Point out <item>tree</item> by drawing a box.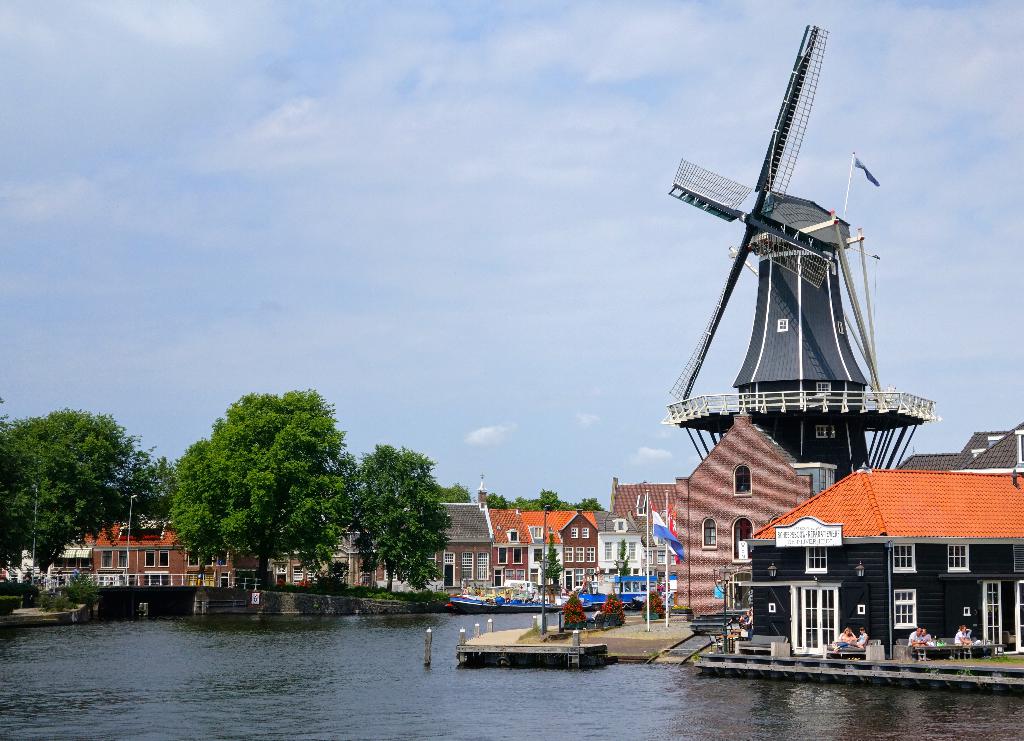
BBox(0, 402, 159, 571).
